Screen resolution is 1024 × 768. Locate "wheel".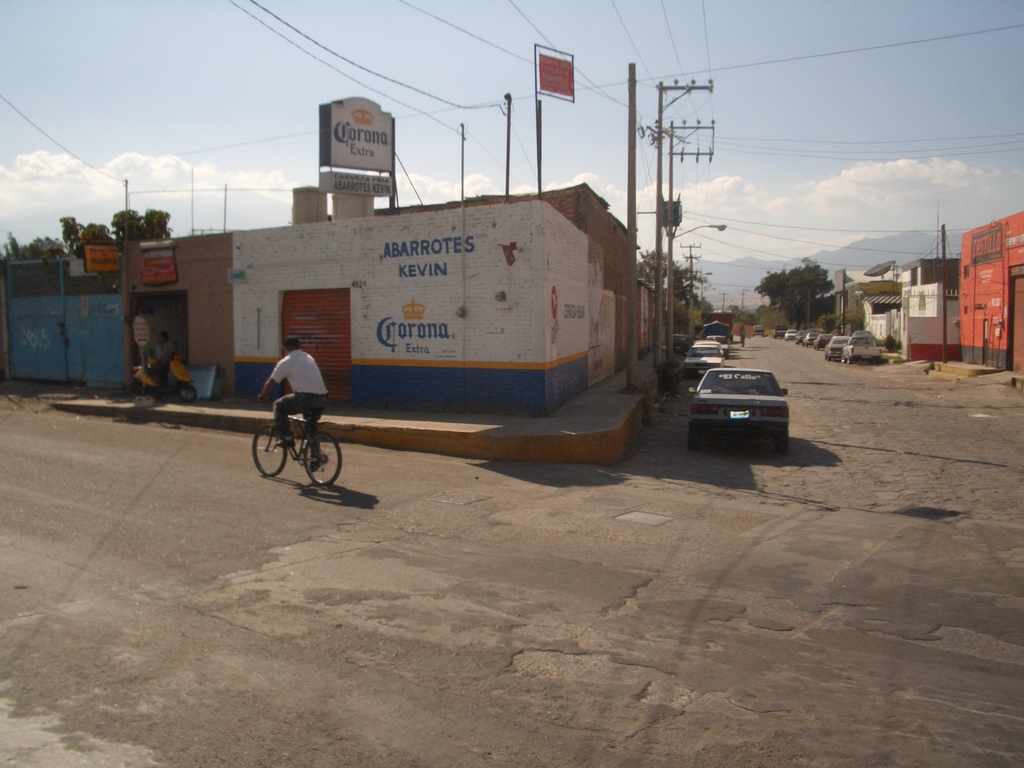
299:430:344:490.
